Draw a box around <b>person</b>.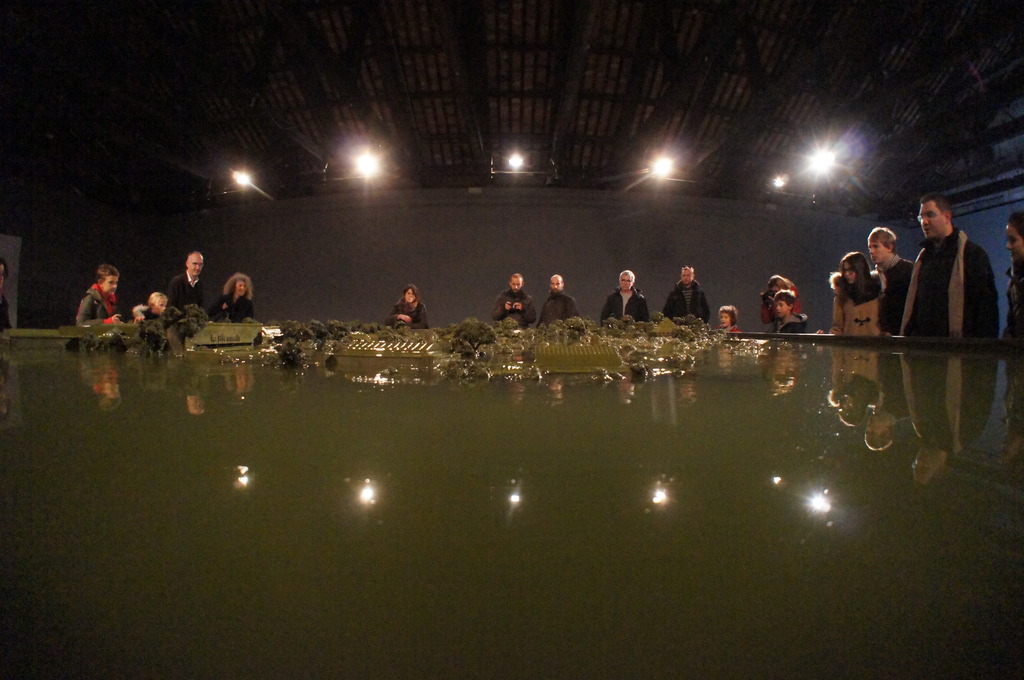
region(388, 285, 436, 332).
